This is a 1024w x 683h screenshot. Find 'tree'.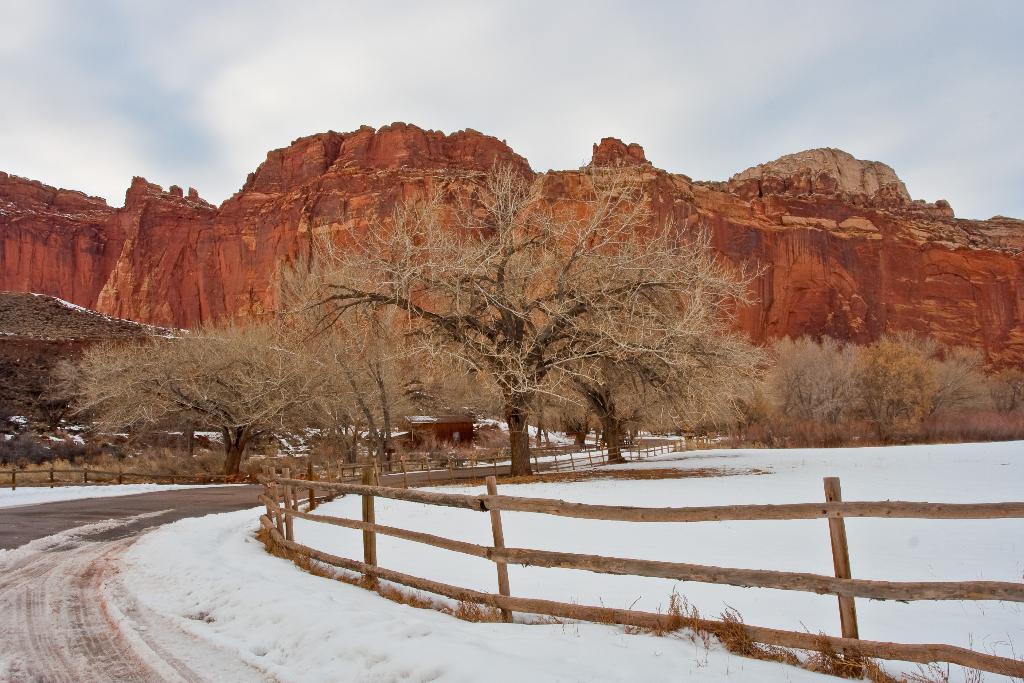
Bounding box: BBox(261, 155, 776, 477).
